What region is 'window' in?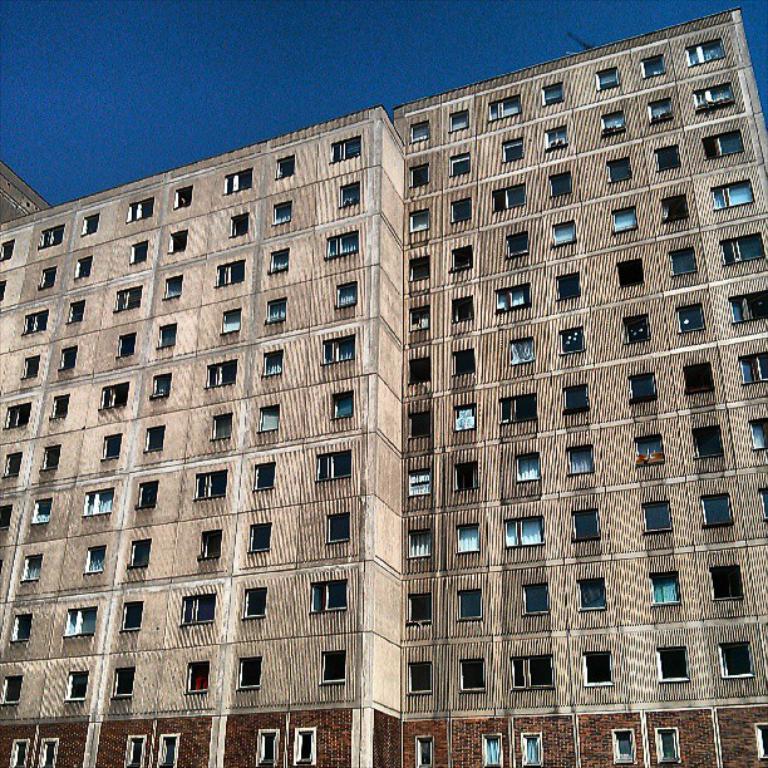
l=684, t=38, r=728, b=69.
